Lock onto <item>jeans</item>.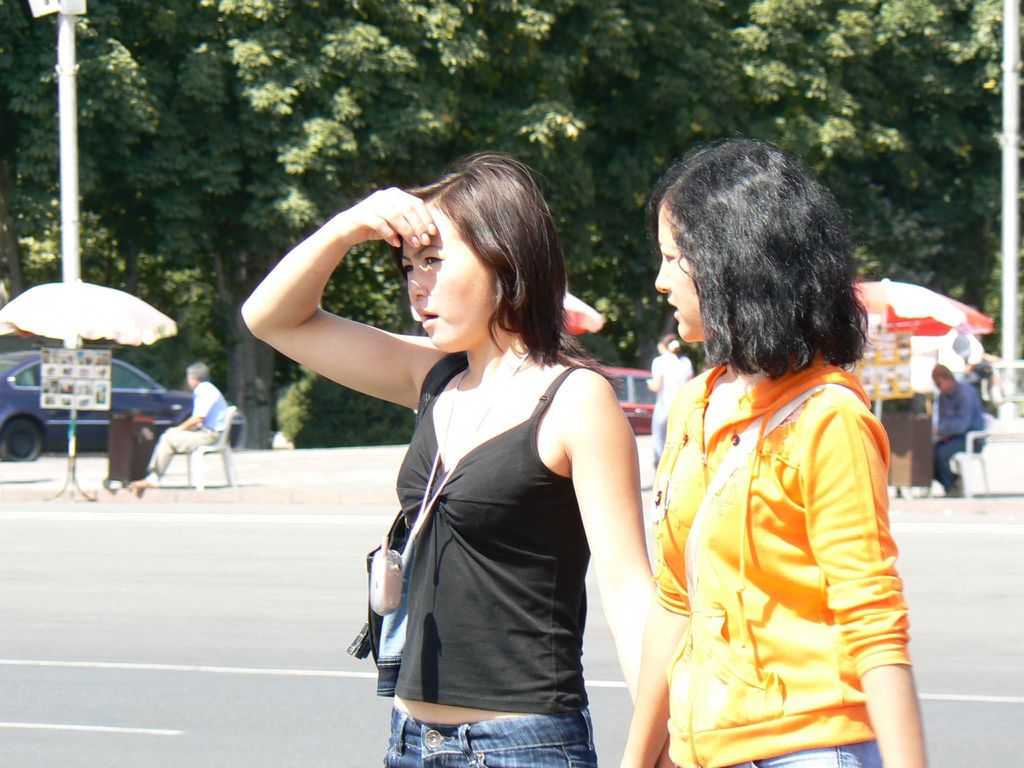
Locked: BBox(937, 436, 979, 487).
